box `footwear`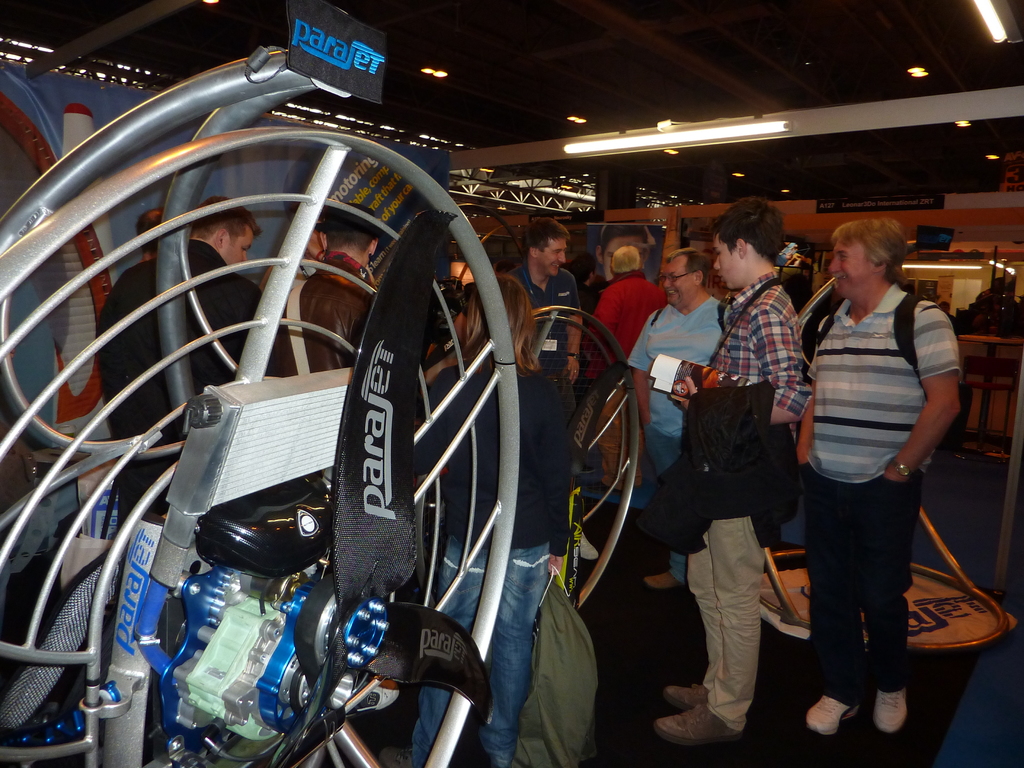
<bbox>872, 682, 906, 733</bbox>
